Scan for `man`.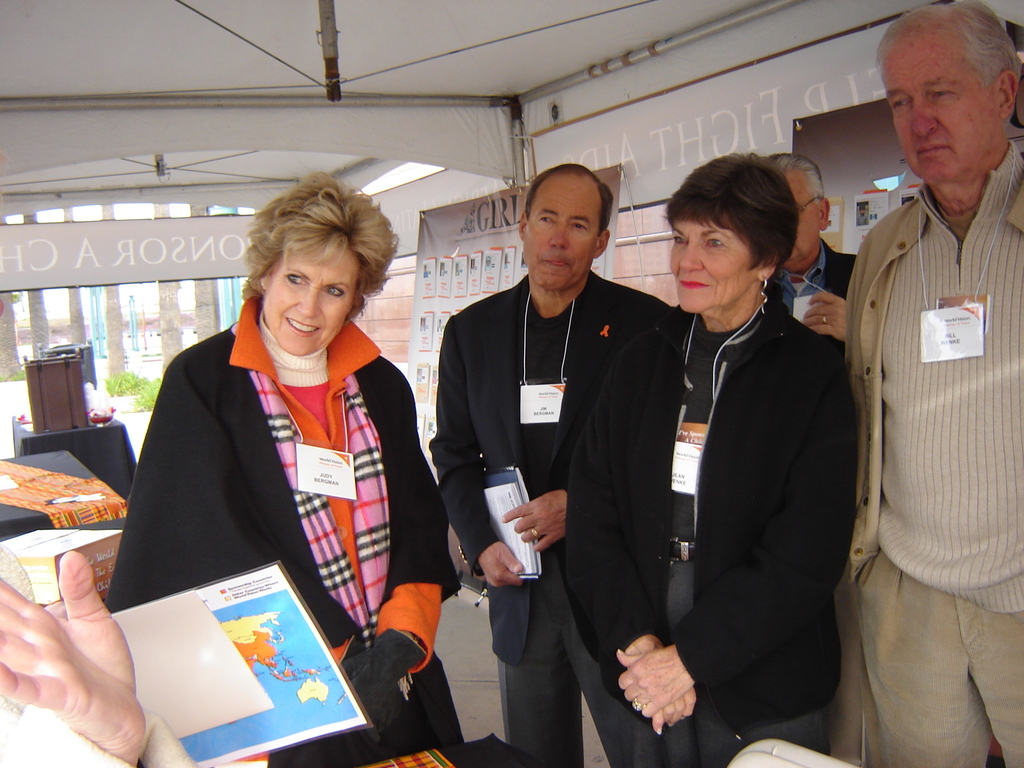
Scan result: <box>426,161,676,767</box>.
